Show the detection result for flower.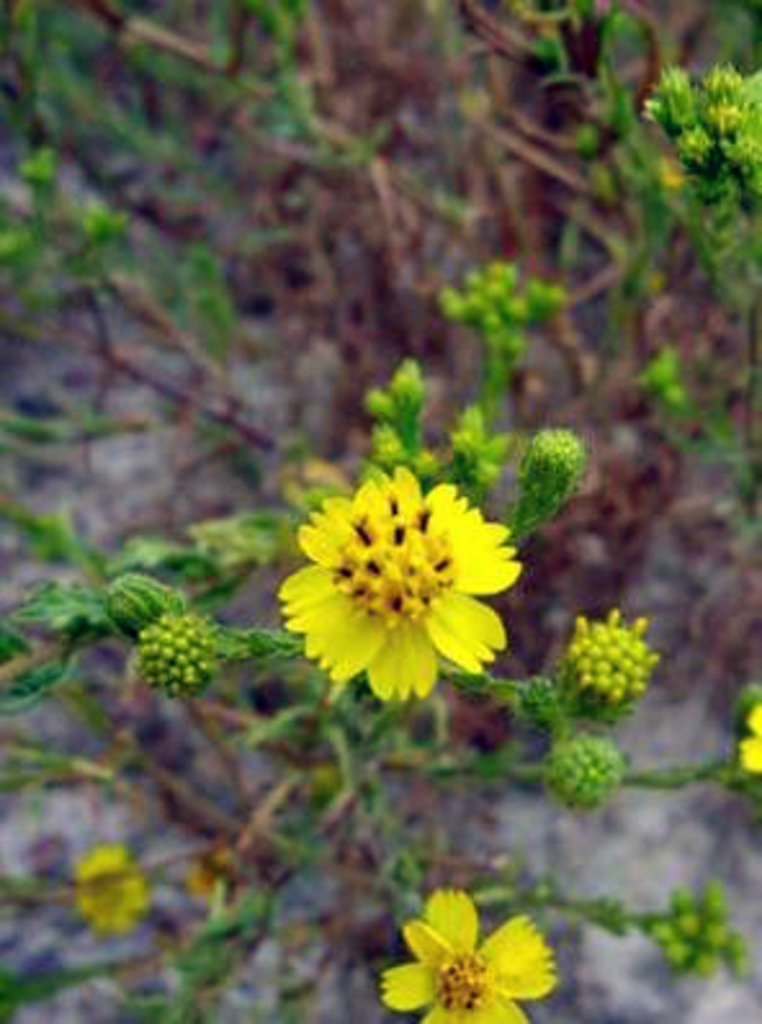
75,841,157,944.
